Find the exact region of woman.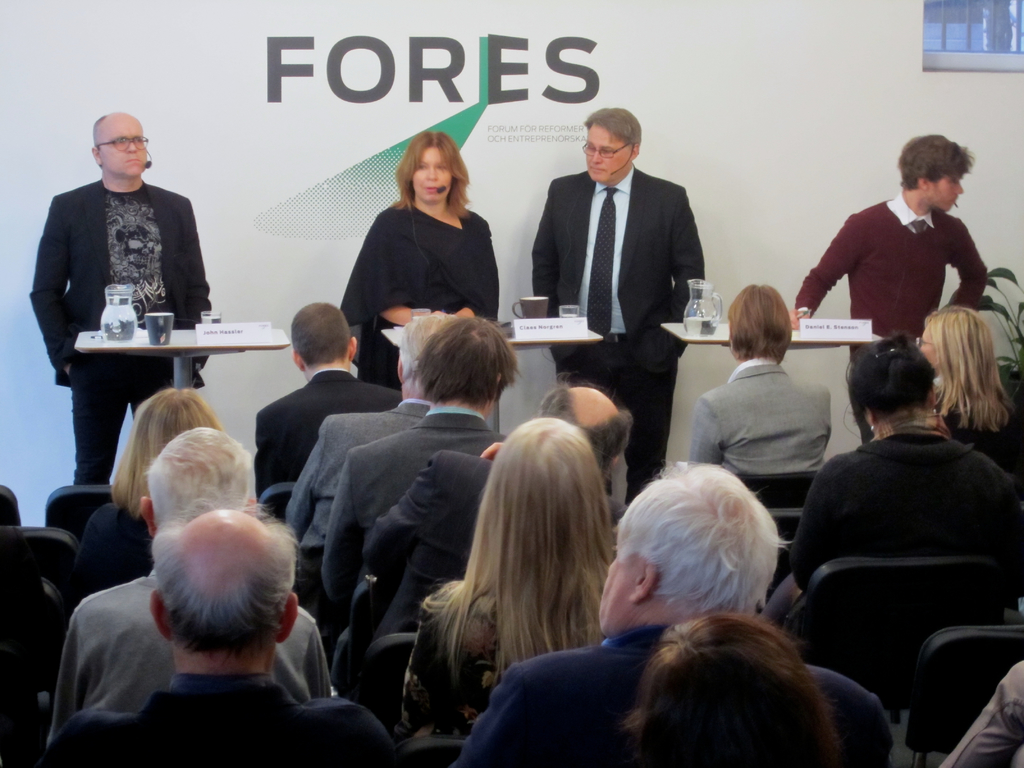
Exact region: region(401, 413, 611, 735).
